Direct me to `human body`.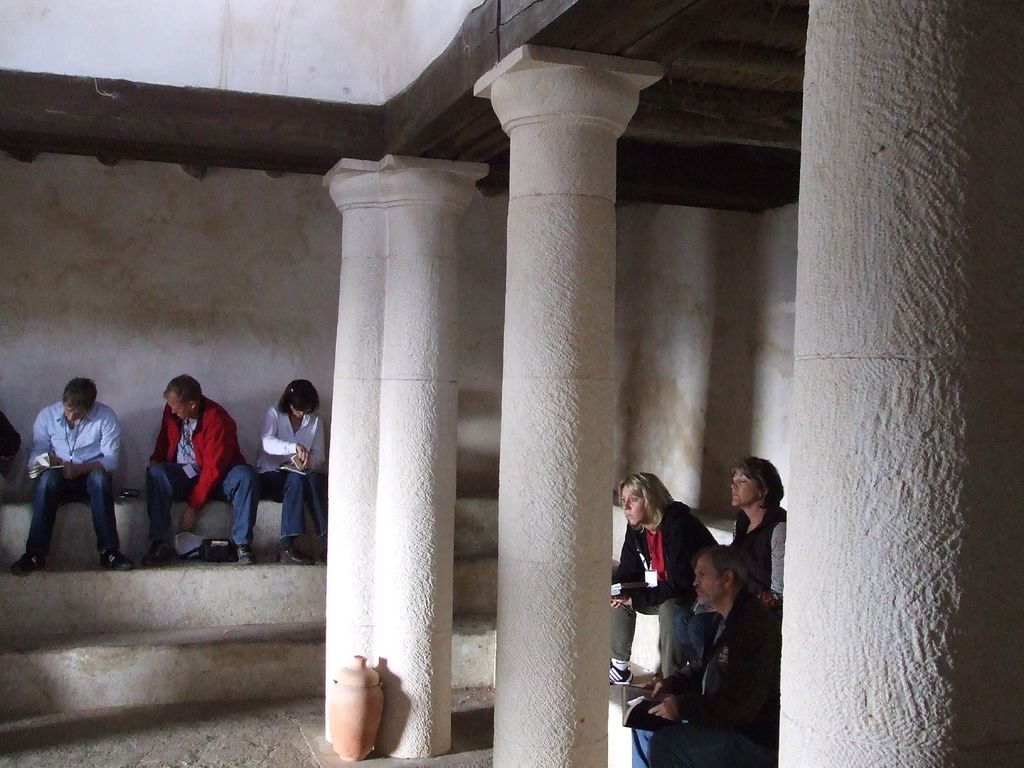
Direction: 729, 460, 783, 595.
